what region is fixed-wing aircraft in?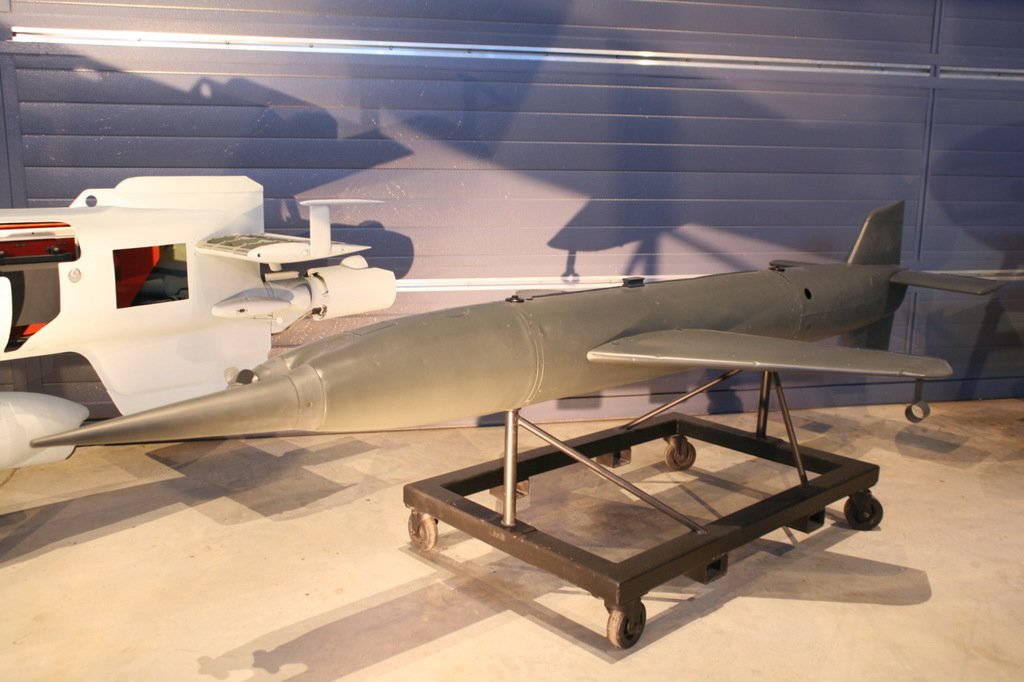
(left=0, top=165, right=397, bottom=463).
